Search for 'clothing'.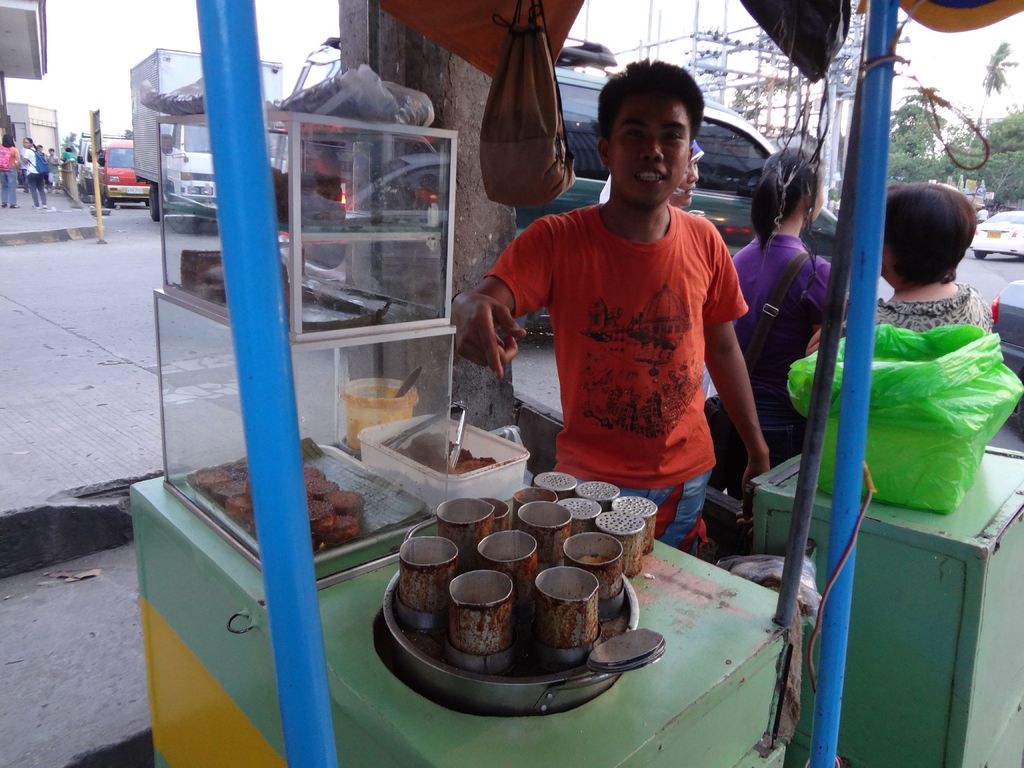
Found at <box>22,150,42,201</box>.
